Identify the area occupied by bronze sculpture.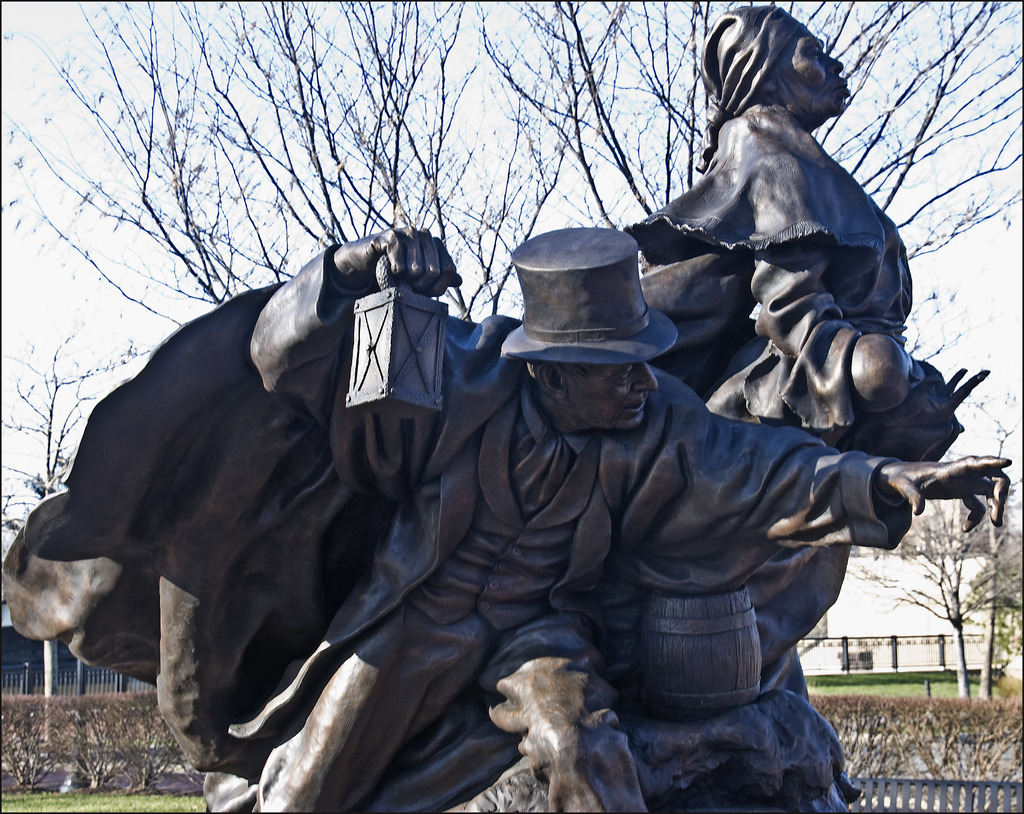
Area: x1=0 y1=0 x2=1014 y2=813.
